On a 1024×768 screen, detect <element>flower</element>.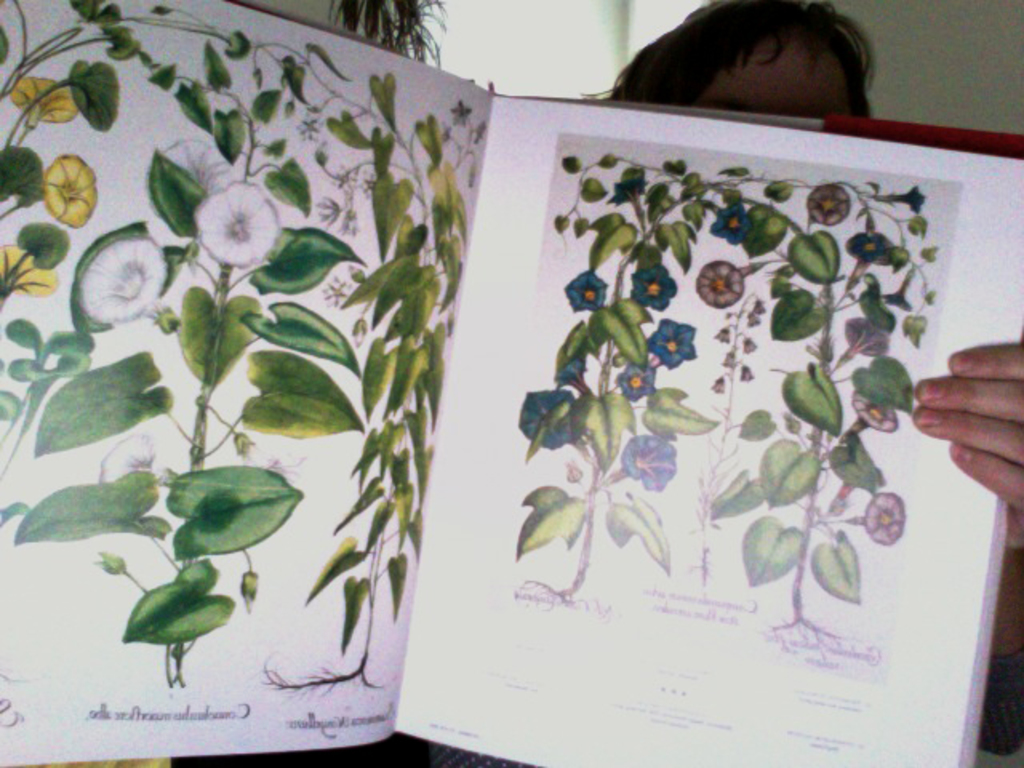
region(0, 245, 59, 298).
